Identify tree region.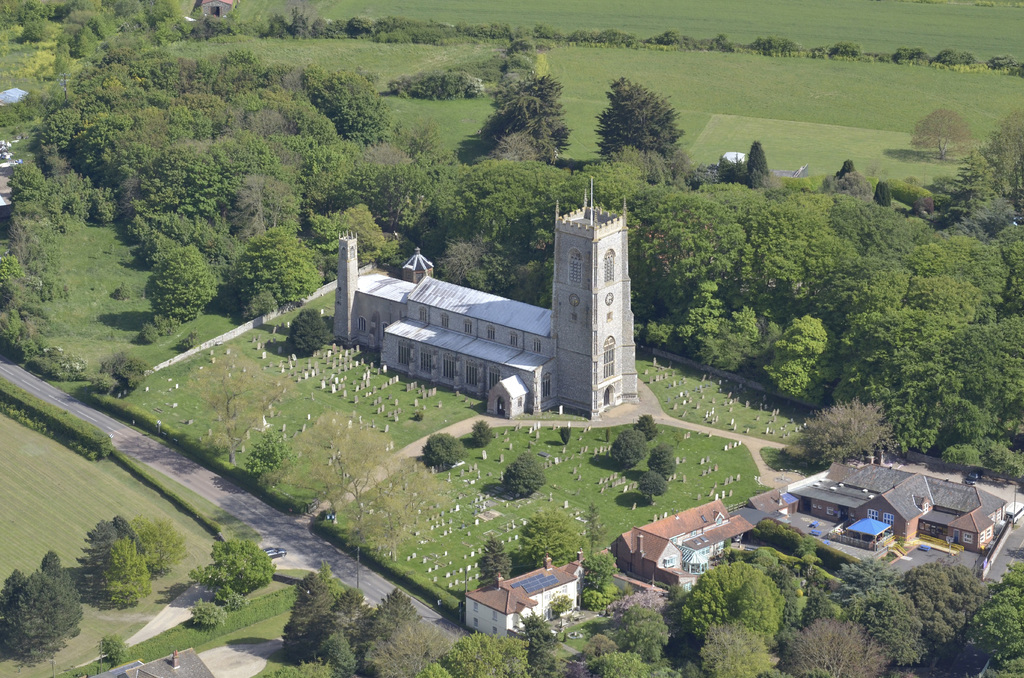
Region: bbox=(255, 410, 452, 594).
